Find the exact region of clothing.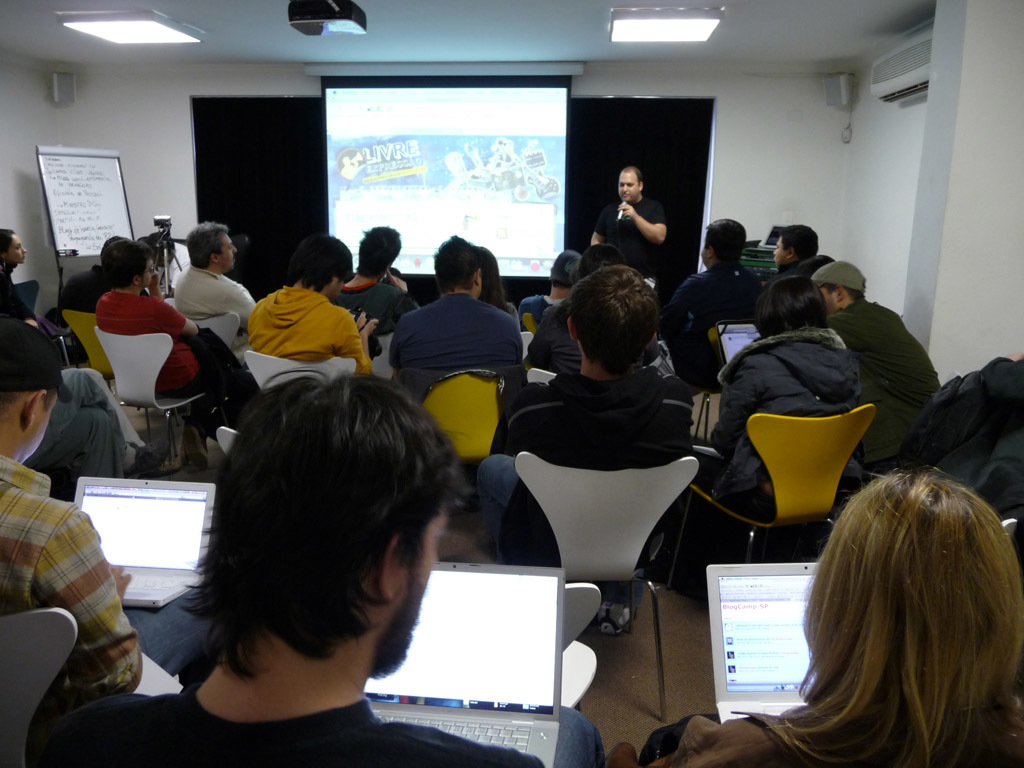
Exact region: pyautogui.locateOnScreen(823, 296, 942, 464).
